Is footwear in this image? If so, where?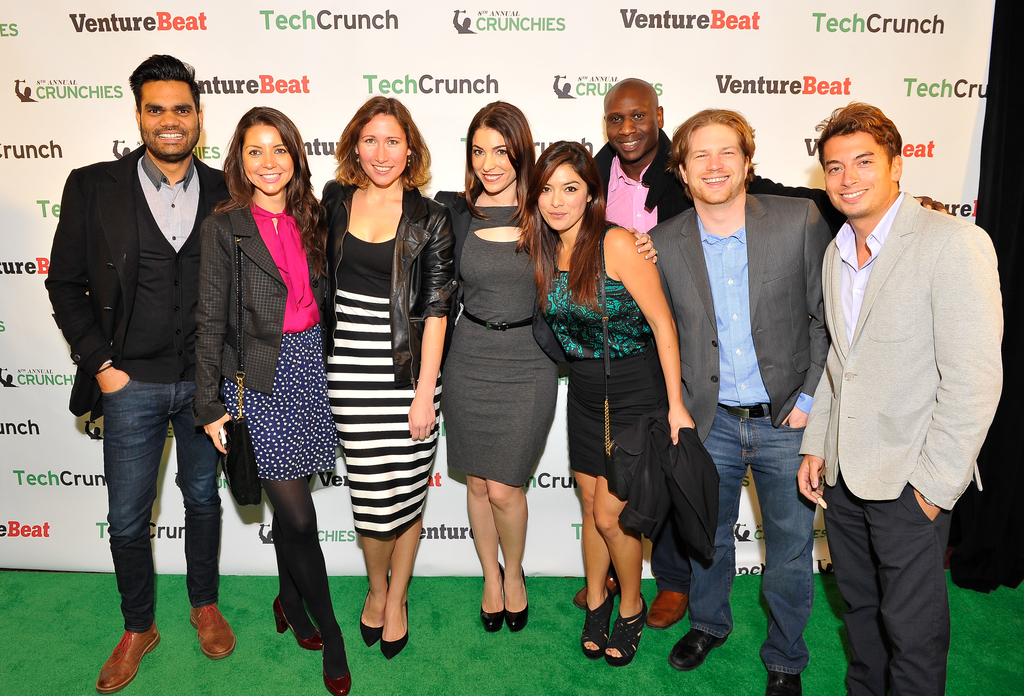
Yes, at (605, 601, 644, 660).
